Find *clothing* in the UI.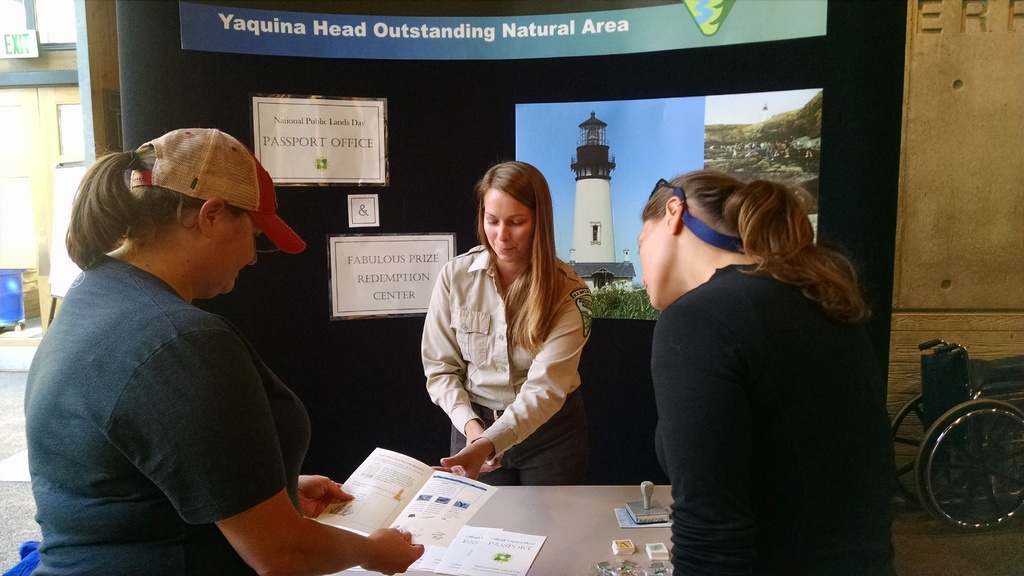
UI element at 419,243,596,482.
